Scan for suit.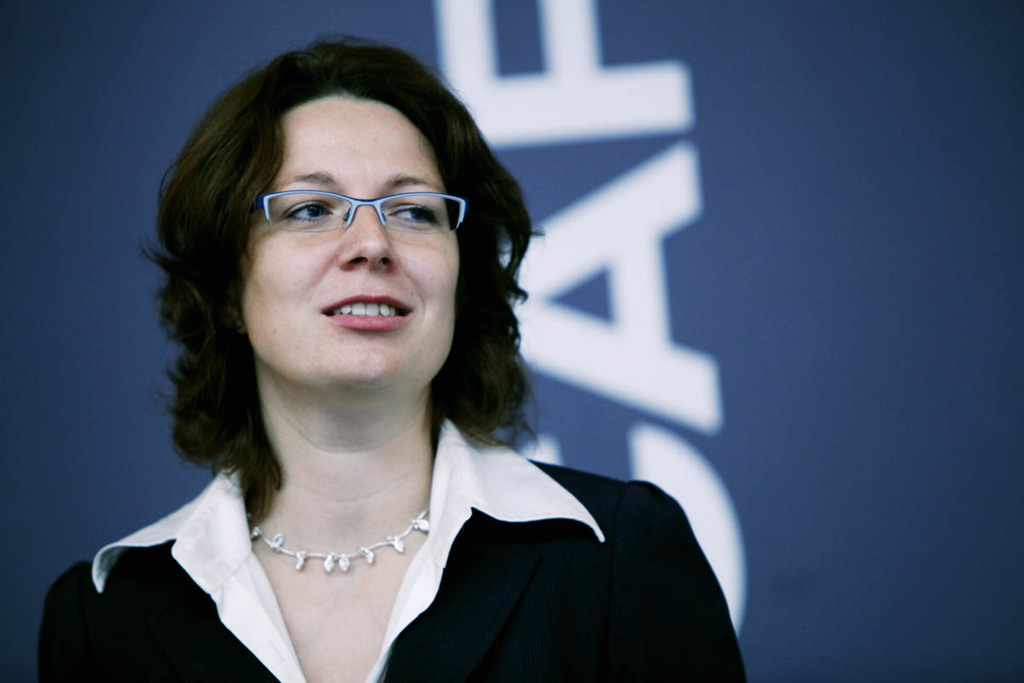
Scan result: locate(35, 414, 748, 682).
